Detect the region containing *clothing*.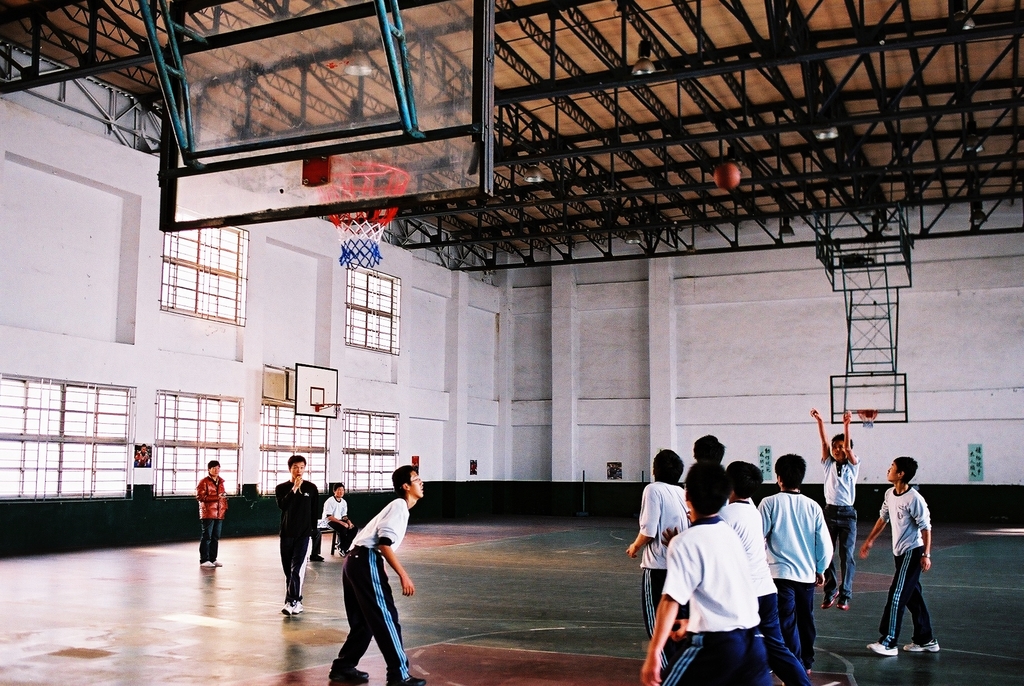
bbox(639, 482, 687, 639).
